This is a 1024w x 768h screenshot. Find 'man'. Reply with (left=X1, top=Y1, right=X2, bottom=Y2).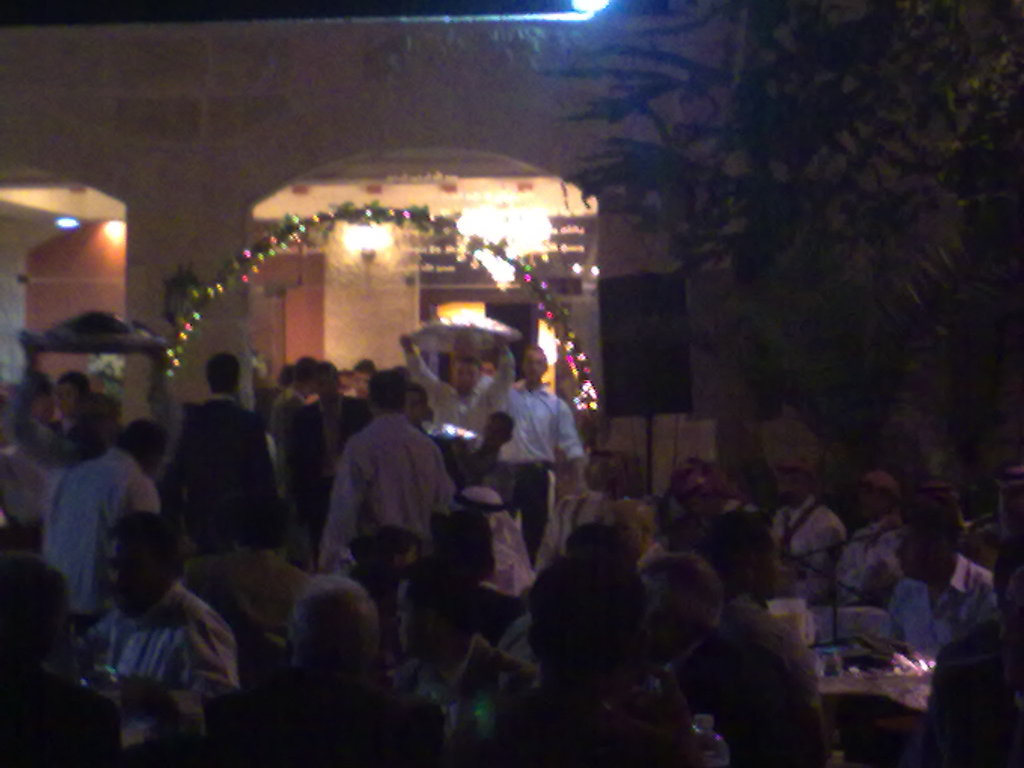
(left=303, top=370, right=455, bottom=584).
